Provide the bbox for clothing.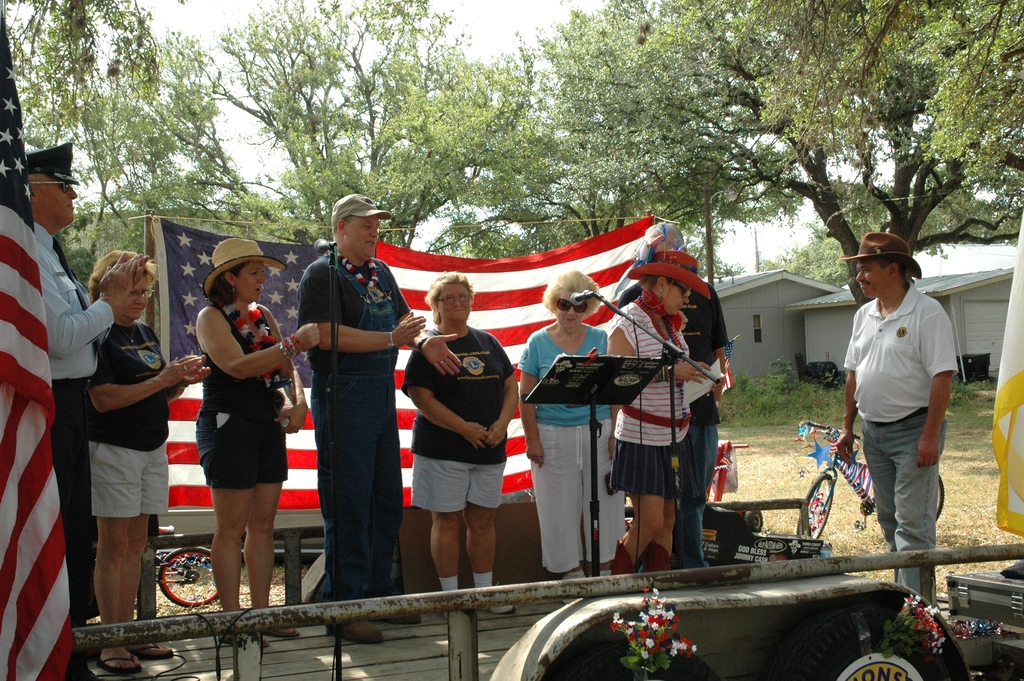
{"x1": 618, "y1": 281, "x2": 733, "y2": 582}.
